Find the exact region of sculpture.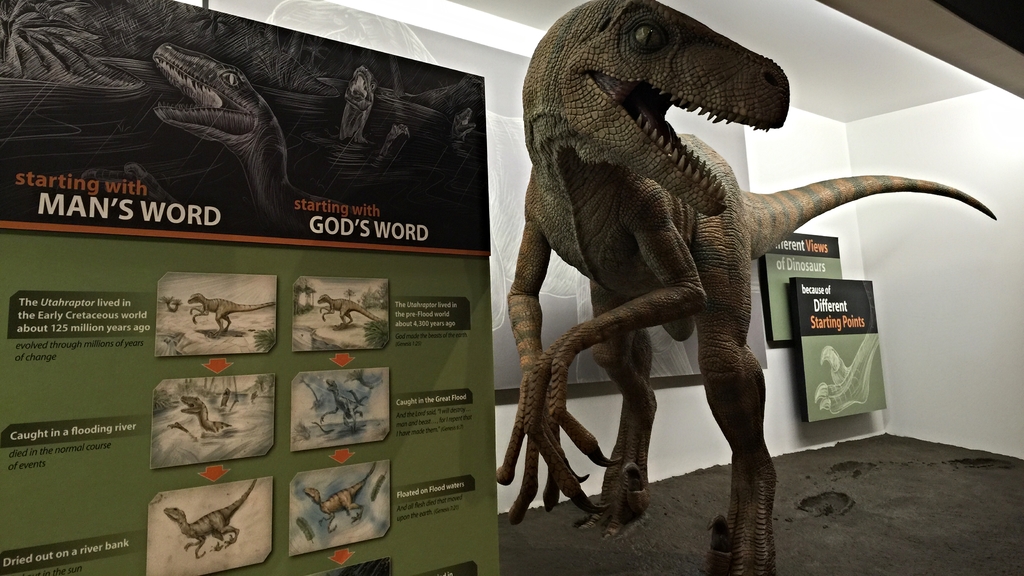
Exact region: [458,0,1023,575].
